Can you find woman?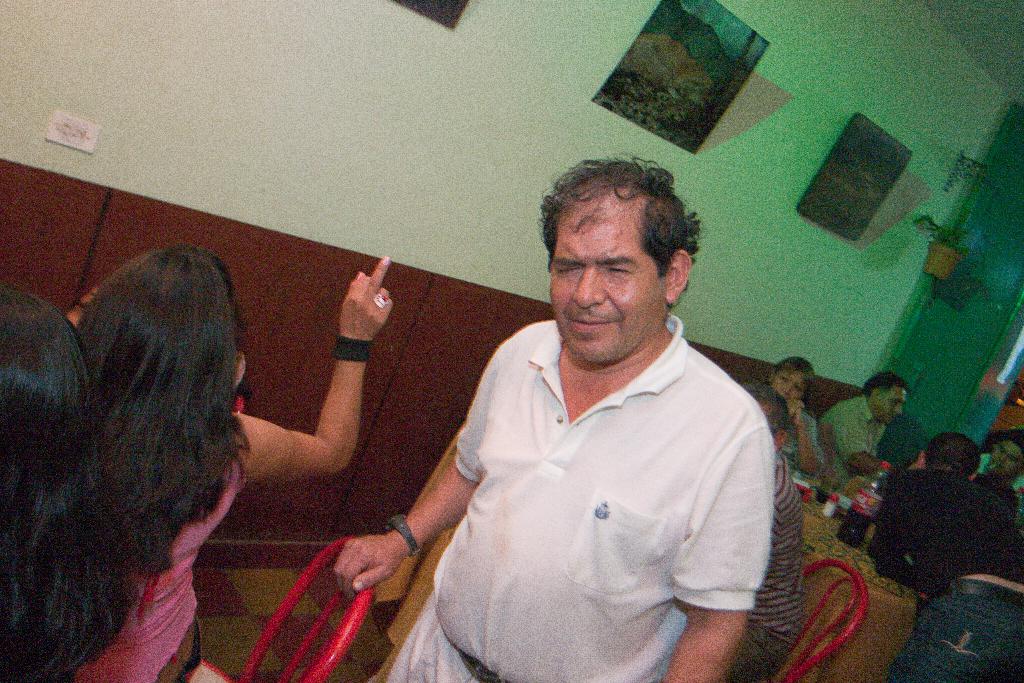
Yes, bounding box: pyautogui.locateOnScreen(30, 182, 452, 682).
